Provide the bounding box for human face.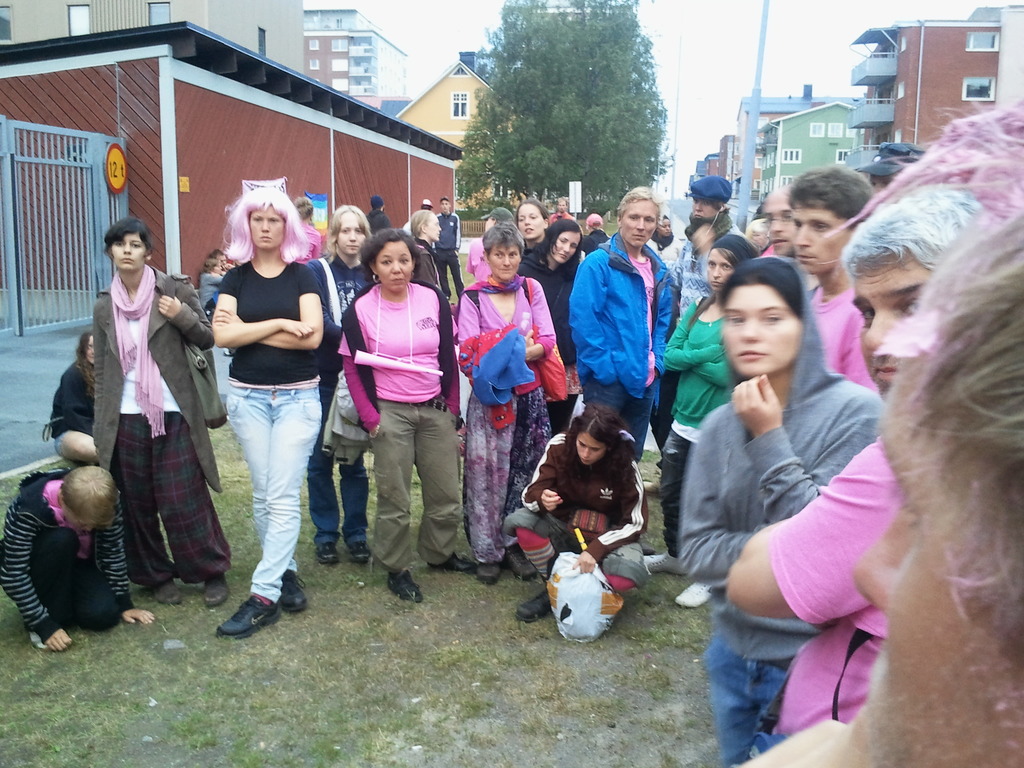
(440,200,451,213).
